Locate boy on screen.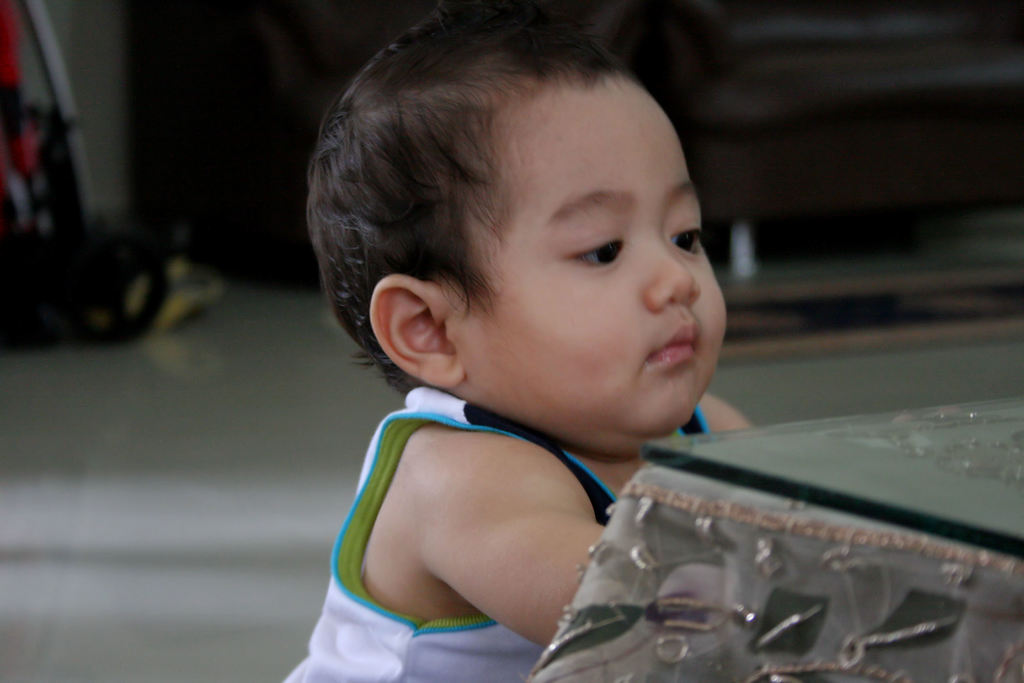
On screen at l=291, t=143, r=717, b=671.
